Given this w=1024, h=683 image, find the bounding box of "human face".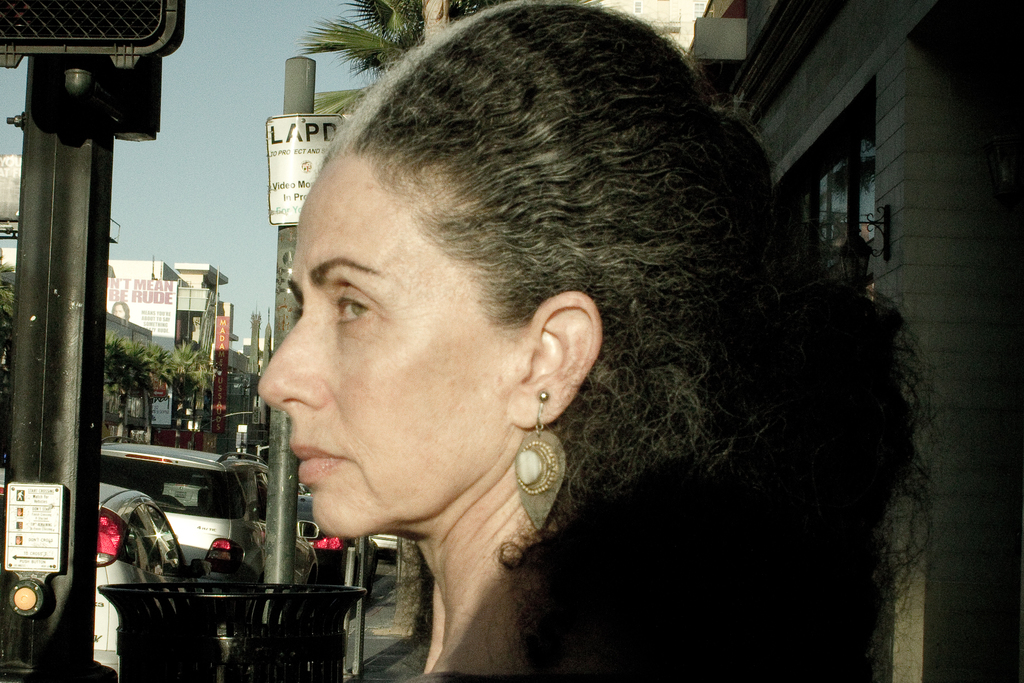
region(252, 154, 532, 537).
